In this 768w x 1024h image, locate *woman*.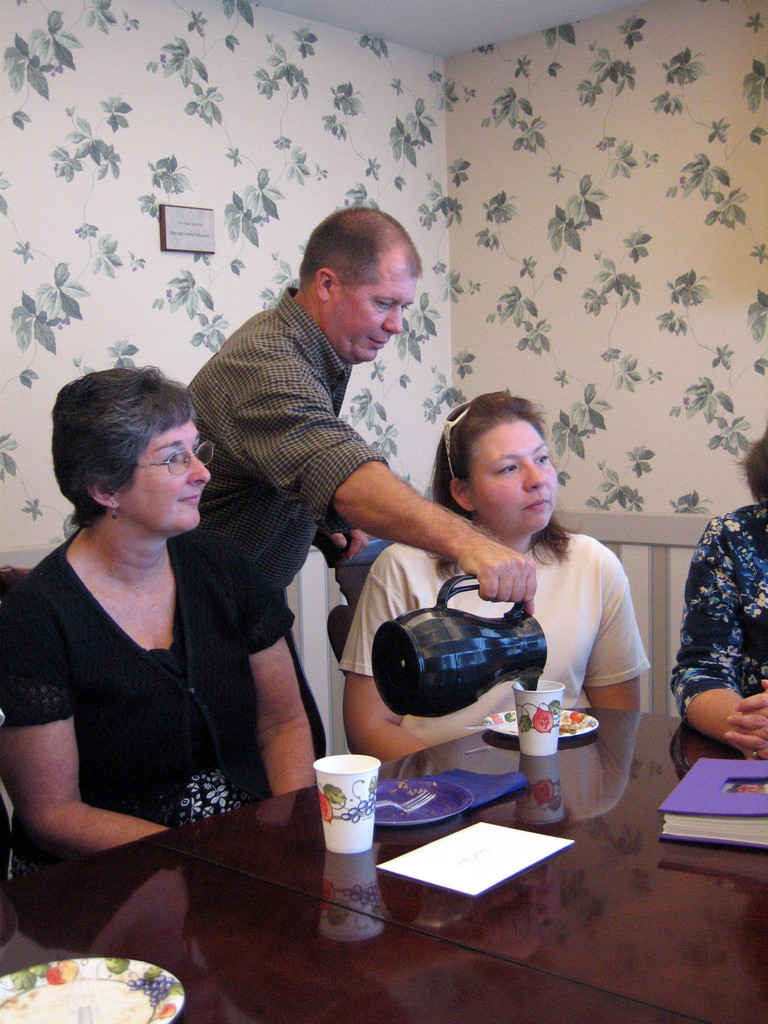
Bounding box: (334,385,646,767).
